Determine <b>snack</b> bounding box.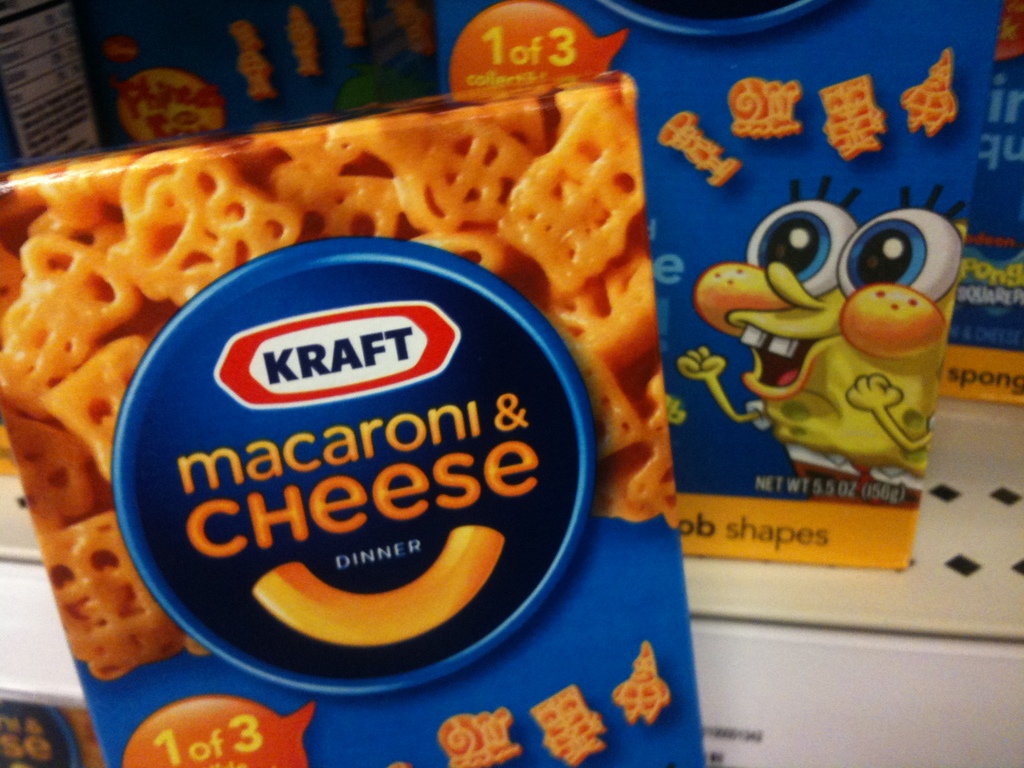
Determined: (x1=902, y1=51, x2=958, y2=135).
